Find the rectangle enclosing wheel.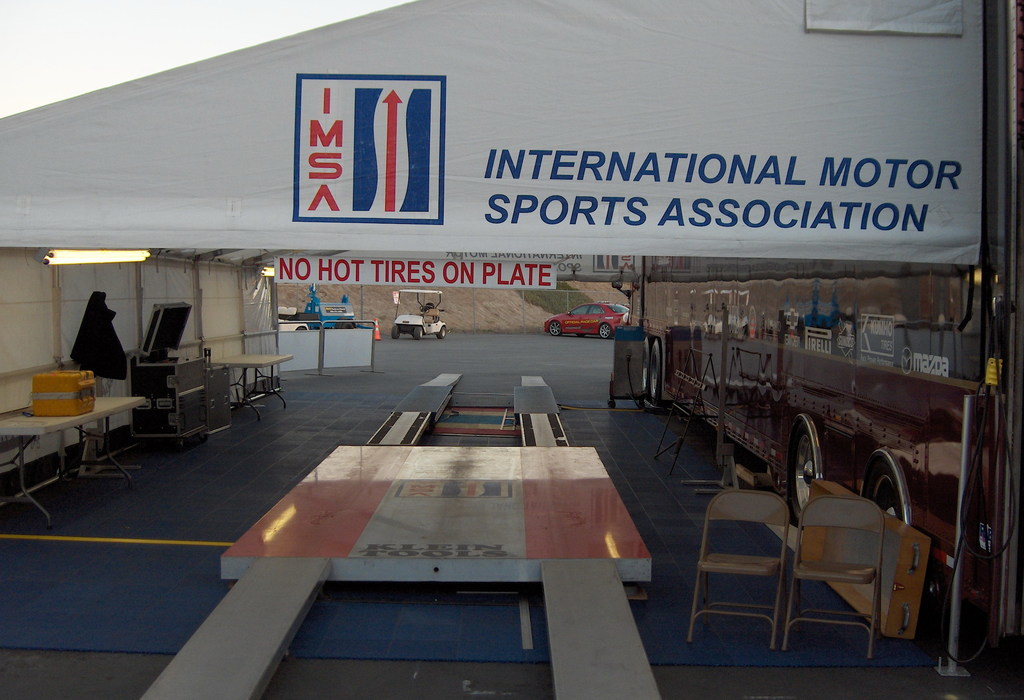
648, 339, 664, 402.
